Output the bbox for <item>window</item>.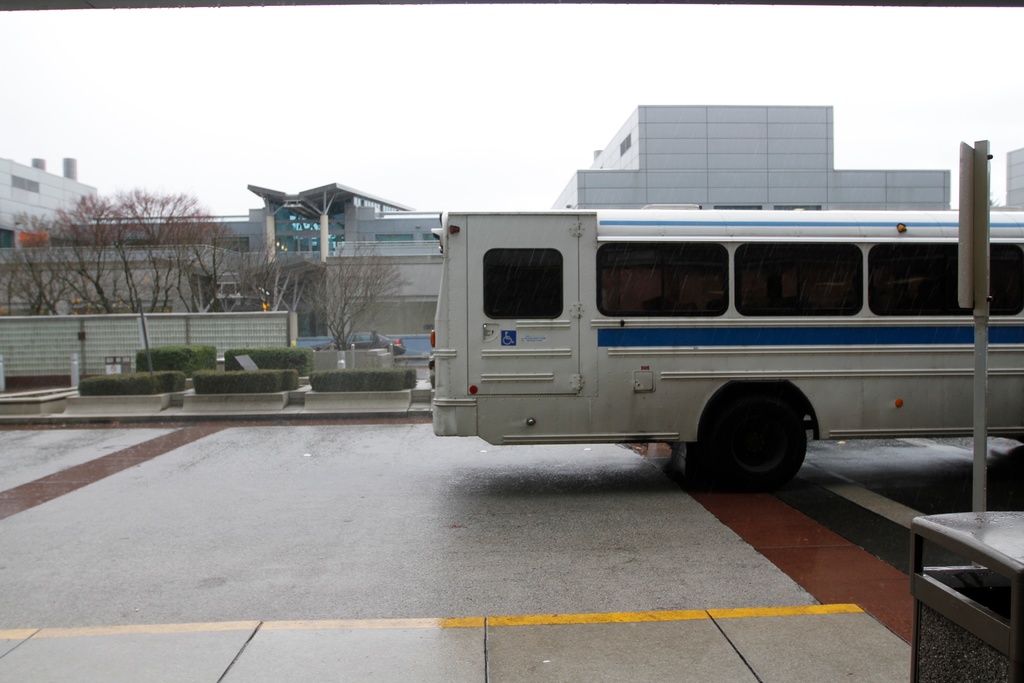
bbox=(620, 131, 631, 156).
